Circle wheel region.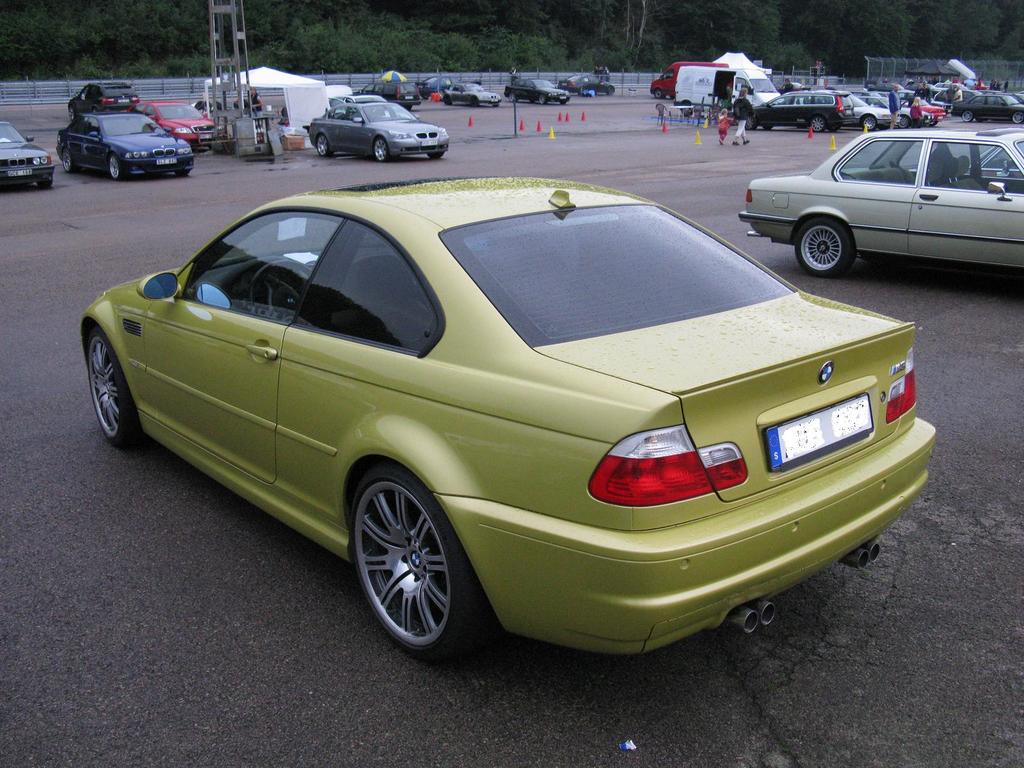
Region: x1=83, y1=326, x2=145, y2=452.
